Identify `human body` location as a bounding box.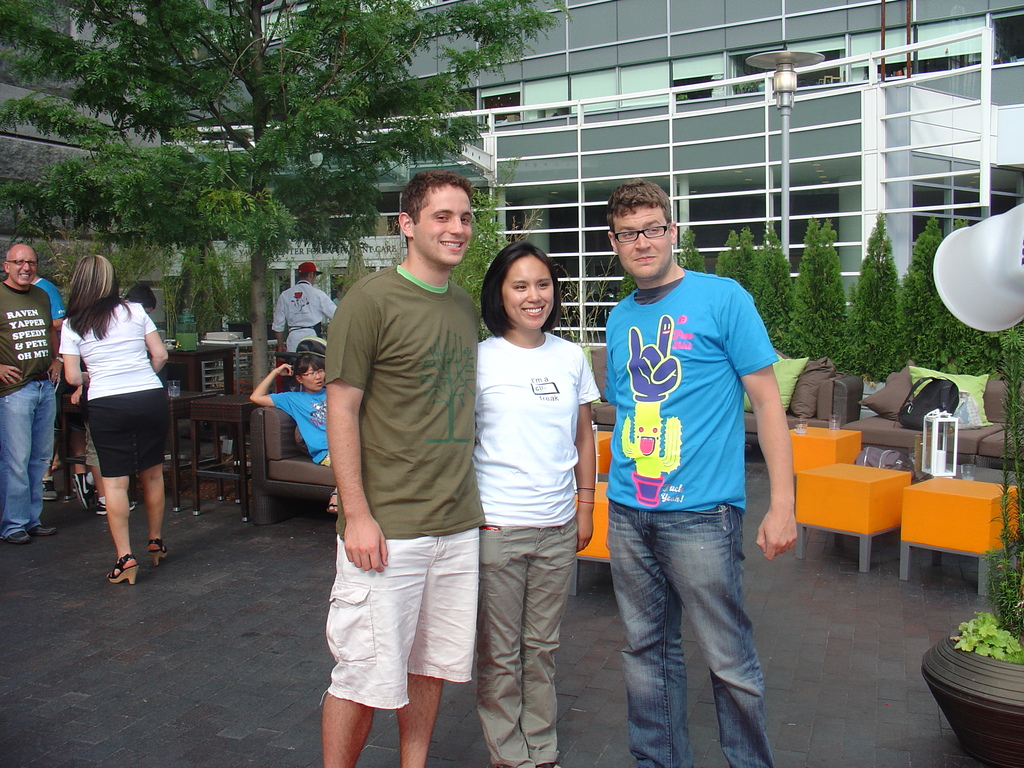
(x1=246, y1=360, x2=342, y2=517).
